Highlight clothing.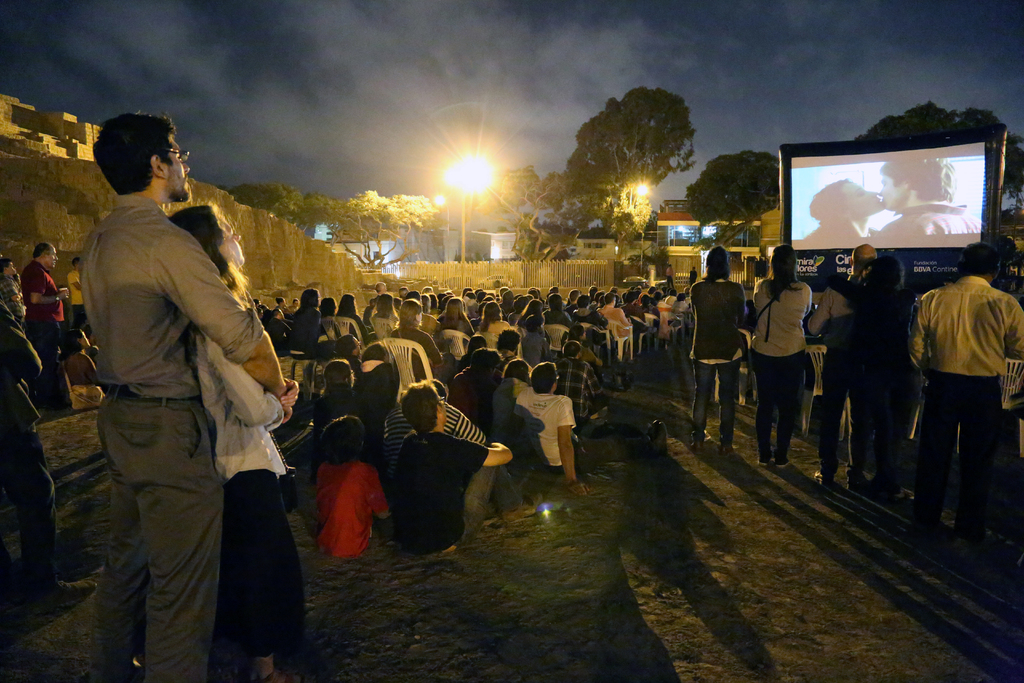
Highlighted region: bbox=[666, 269, 675, 281].
